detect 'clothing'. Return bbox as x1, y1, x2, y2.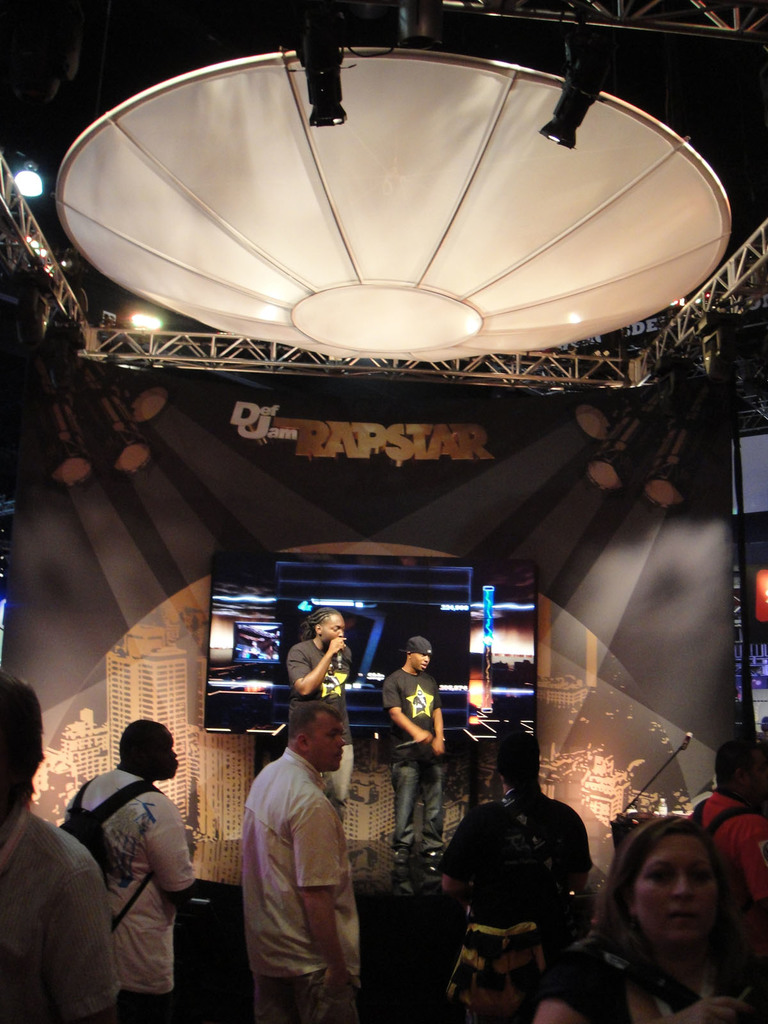
230, 710, 371, 1013.
